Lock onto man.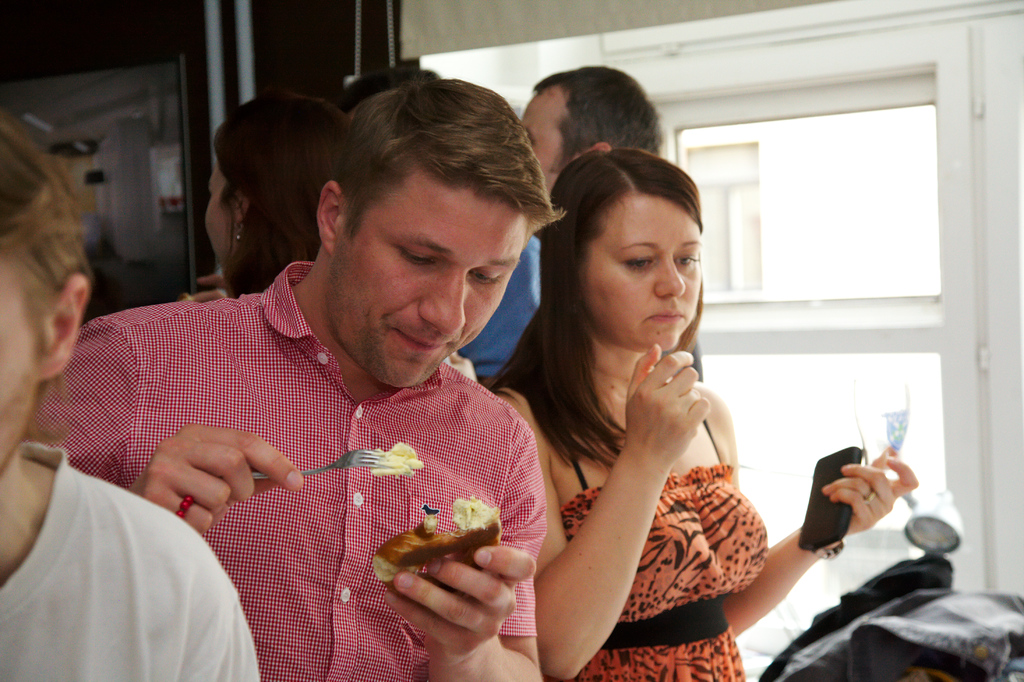
Locked: {"left": 0, "top": 107, "right": 263, "bottom": 681}.
